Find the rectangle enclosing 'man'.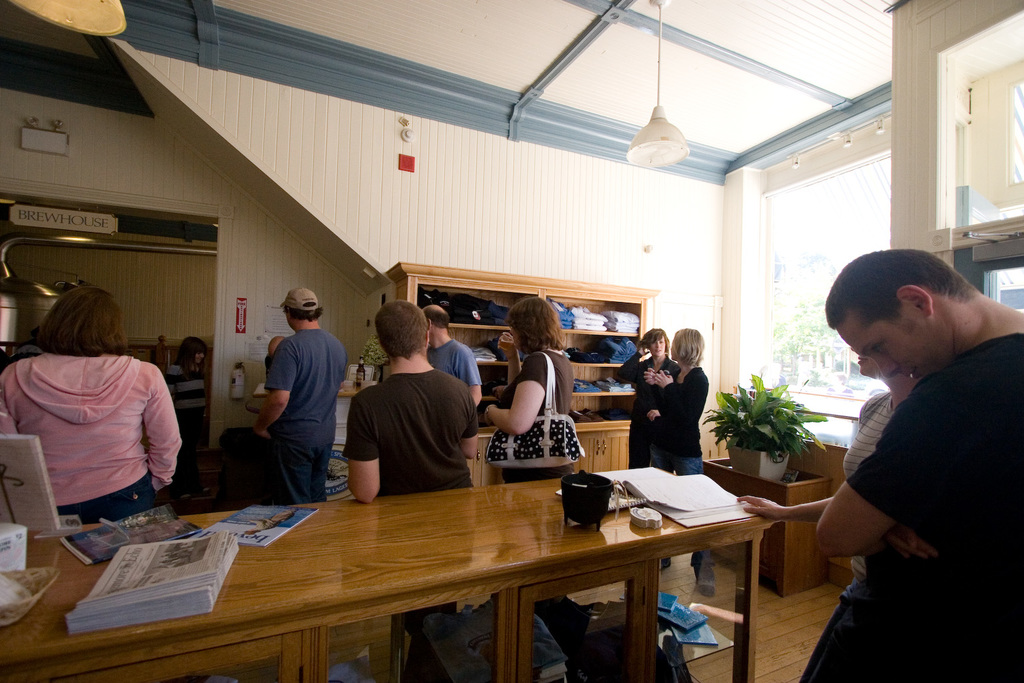
crop(339, 303, 488, 682).
